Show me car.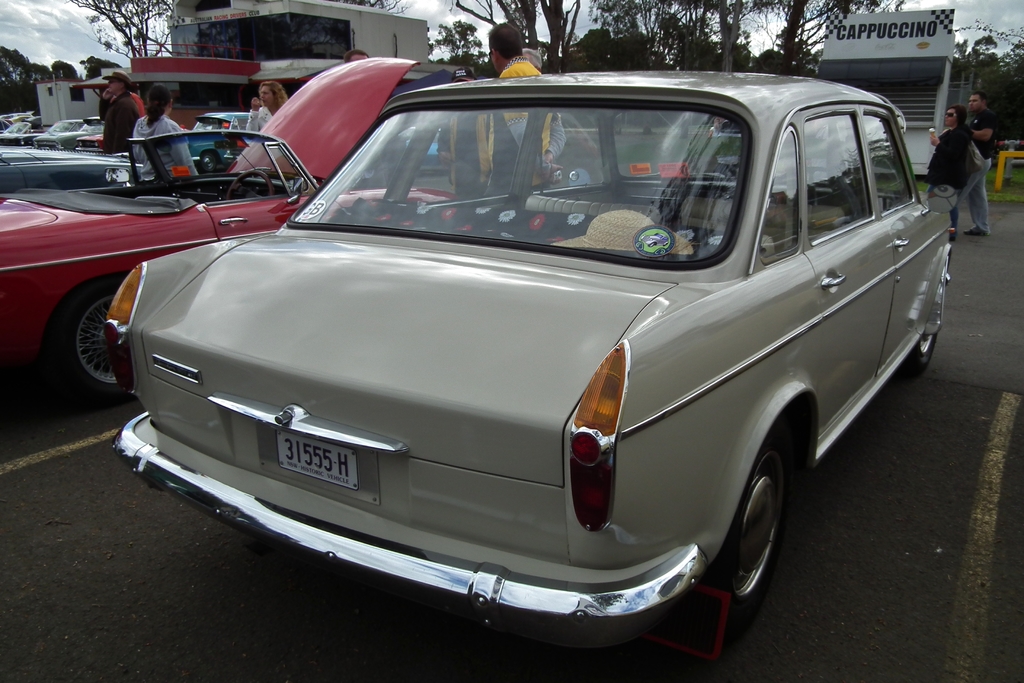
car is here: 0,53,460,415.
